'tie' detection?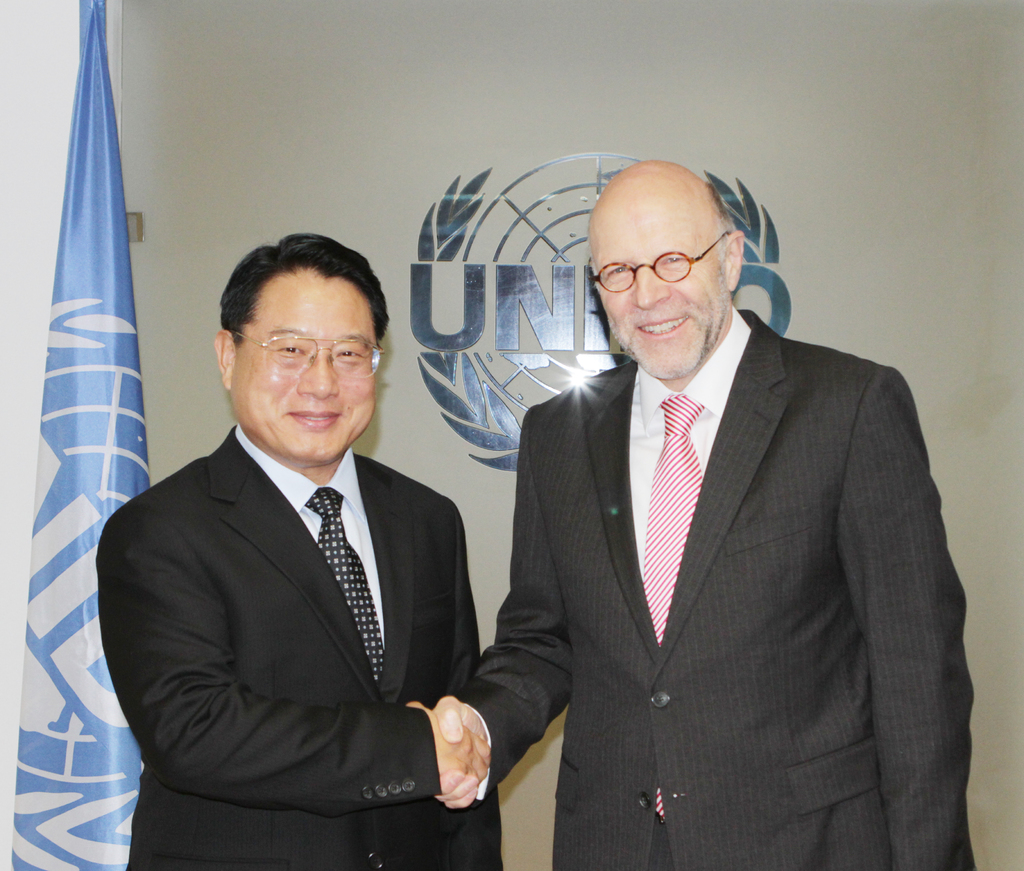
<bbox>306, 486, 387, 698</bbox>
